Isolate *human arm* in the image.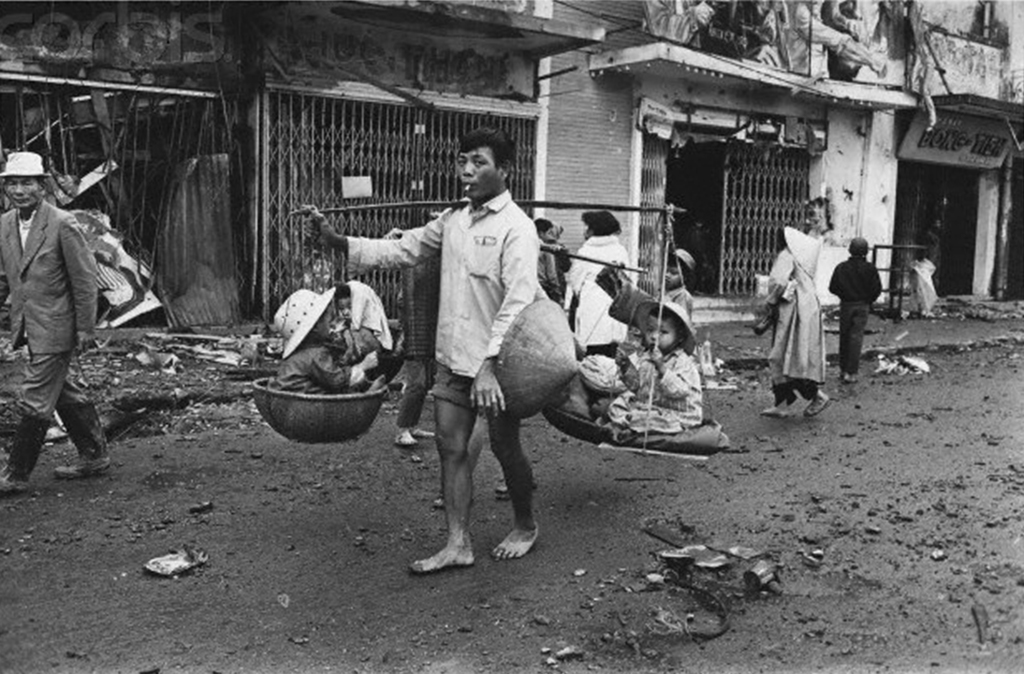
Isolated region: Rect(308, 197, 456, 276).
